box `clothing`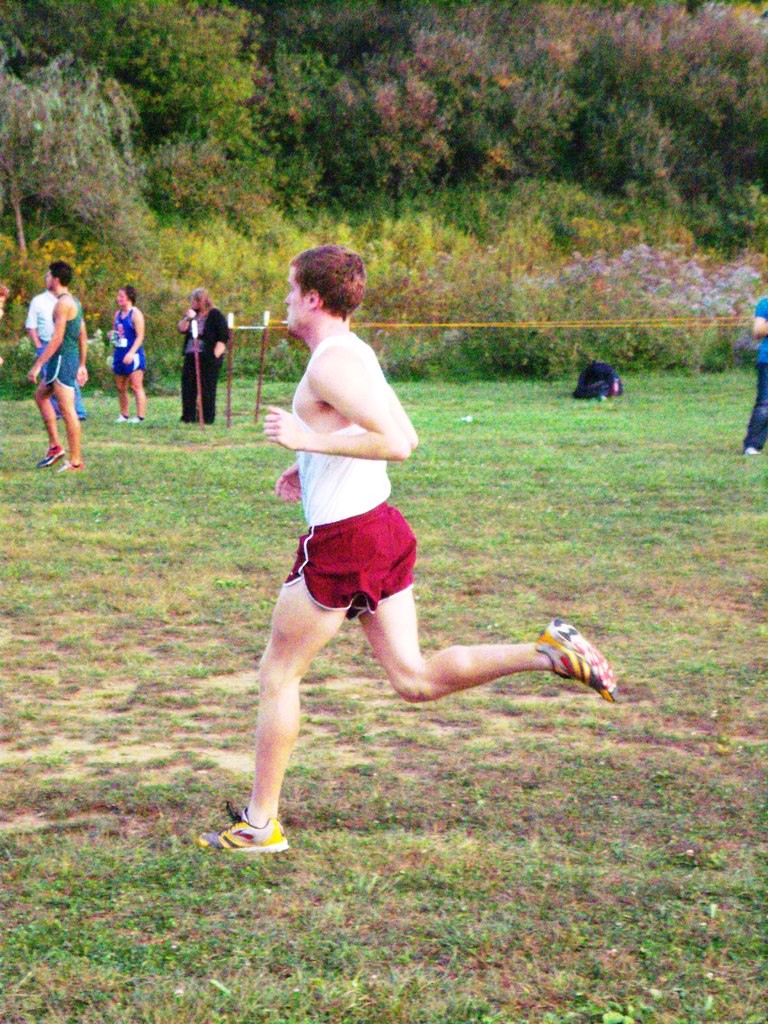
(x1=180, y1=295, x2=236, y2=417)
